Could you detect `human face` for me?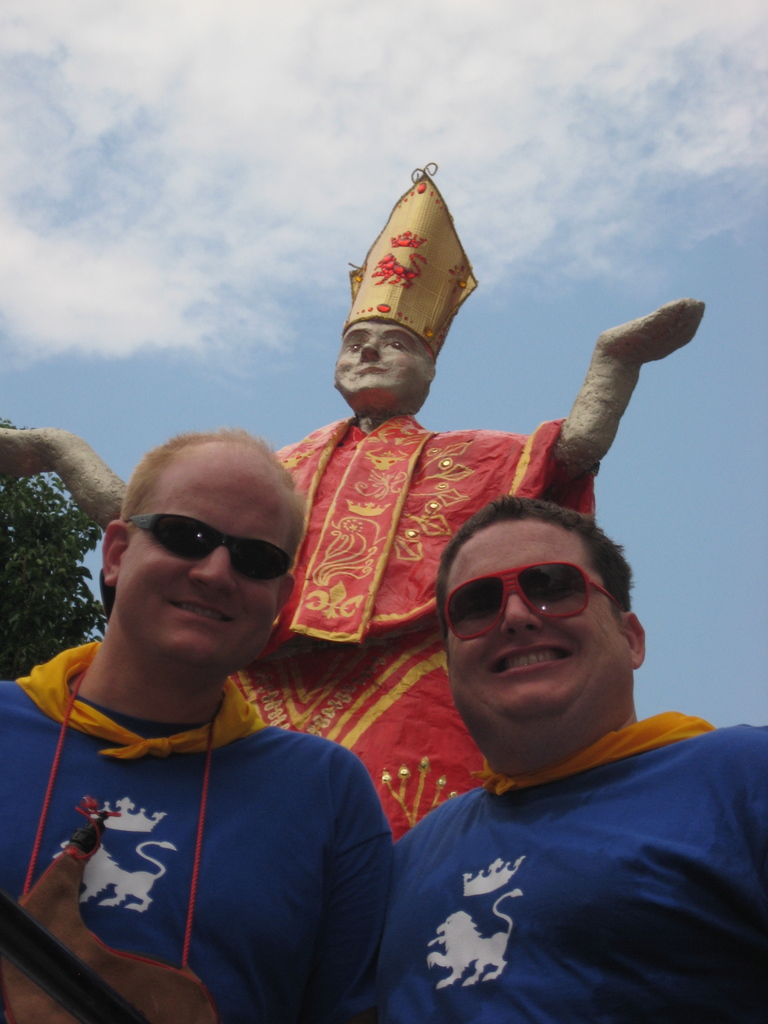
Detection result: [x1=92, y1=423, x2=298, y2=671].
